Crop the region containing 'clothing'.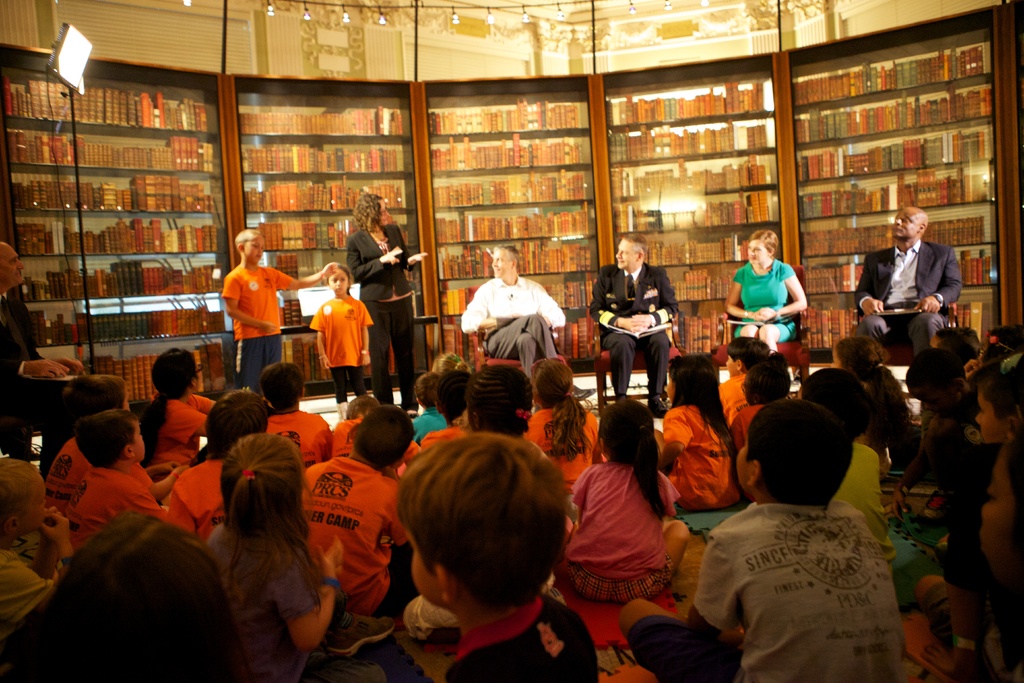
Crop region: 525 409 602 494.
